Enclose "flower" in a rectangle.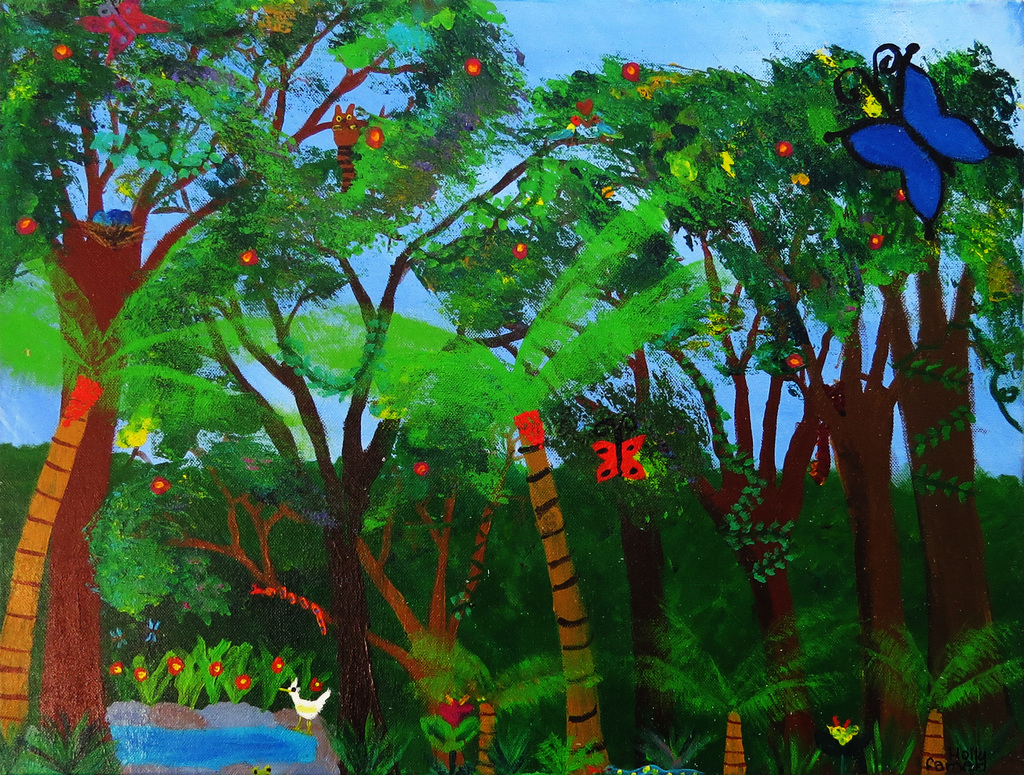
<box>778,141,792,158</box>.
